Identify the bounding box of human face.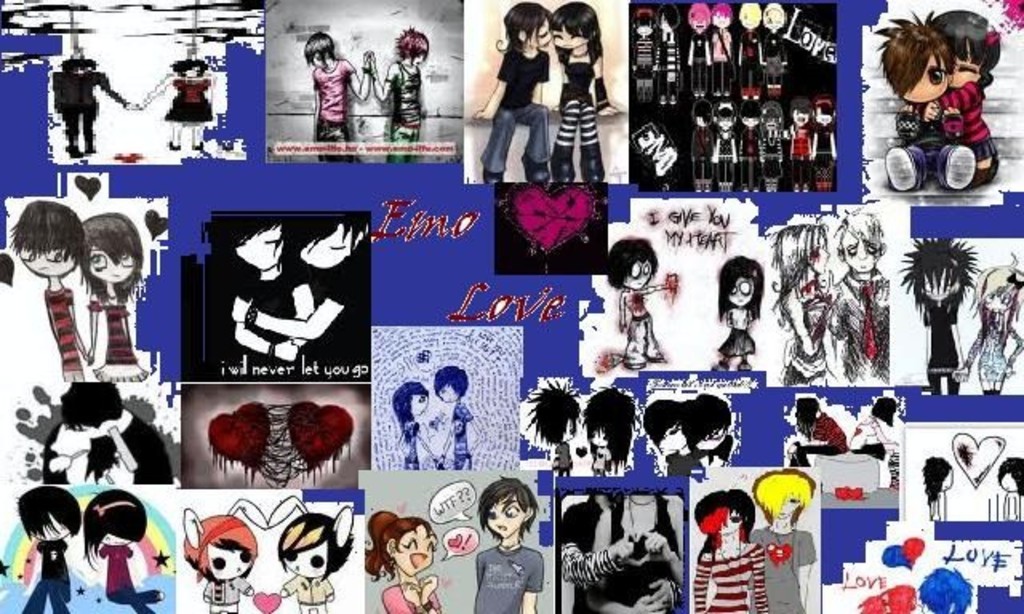
x1=19, y1=249, x2=75, y2=278.
